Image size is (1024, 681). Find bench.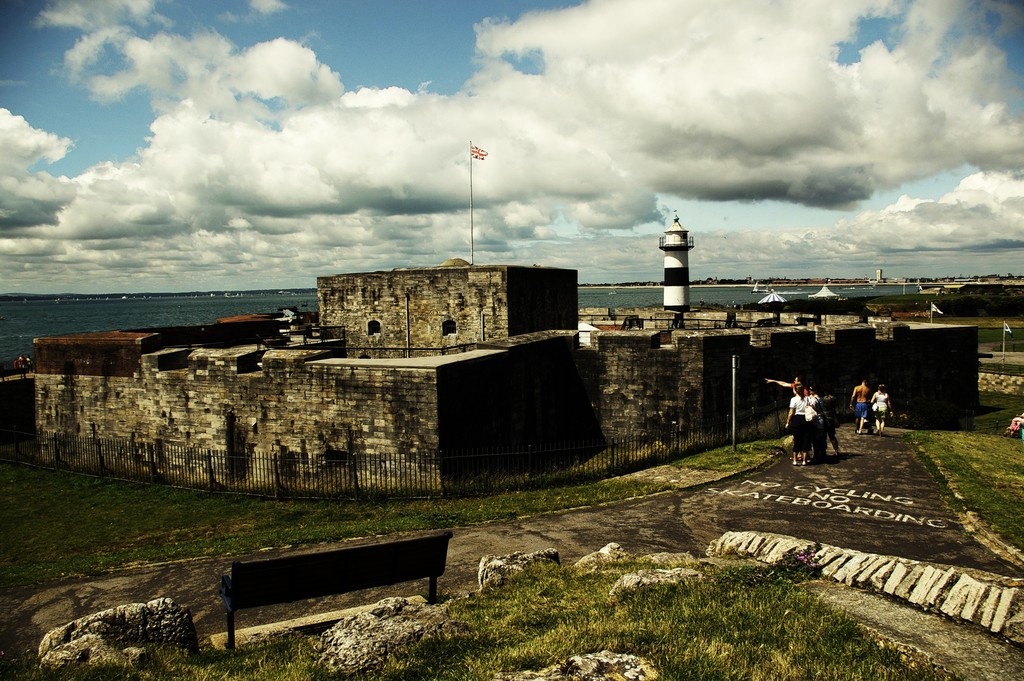
bbox(221, 541, 470, 646).
